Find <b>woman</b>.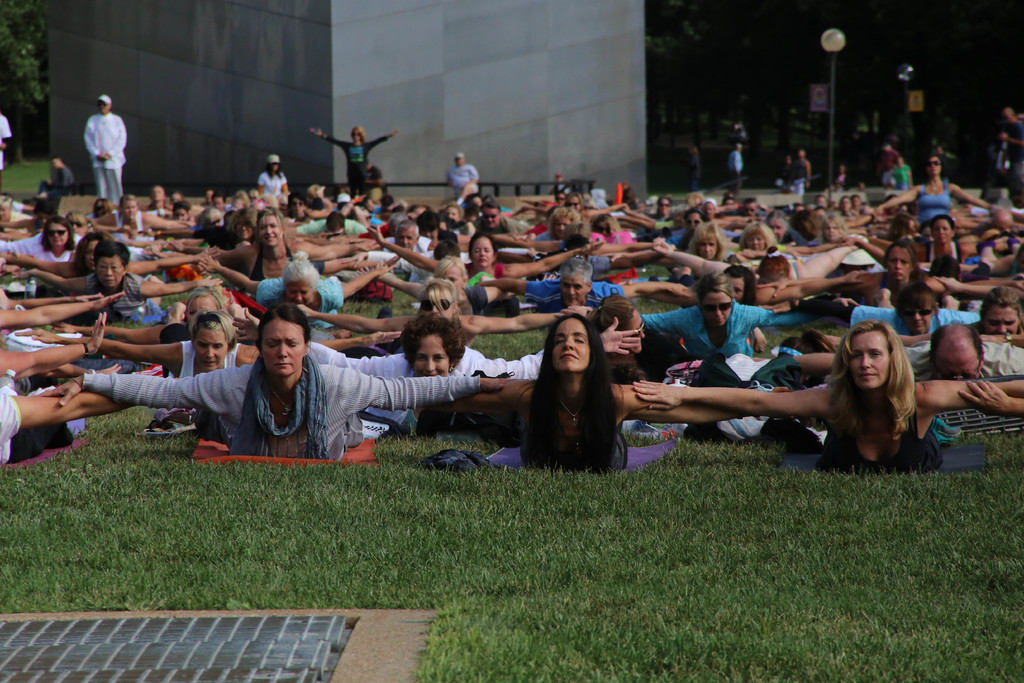
region(362, 231, 604, 288).
